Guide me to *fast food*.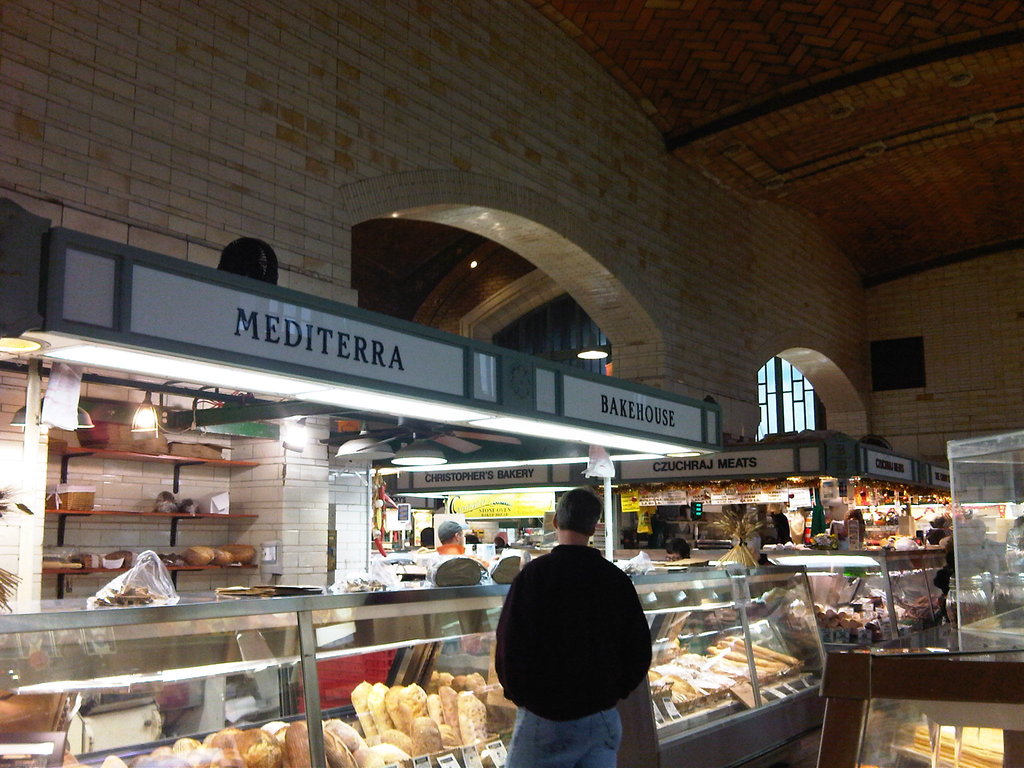
Guidance: crop(438, 682, 463, 733).
